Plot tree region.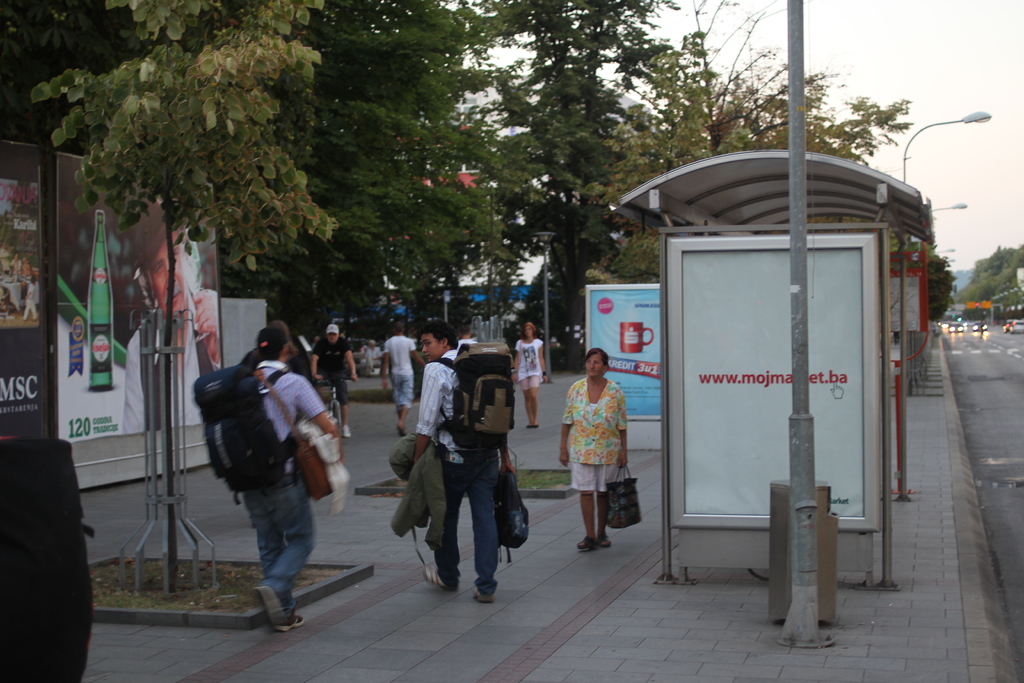
Plotted at <region>604, 0, 831, 161</region>.
